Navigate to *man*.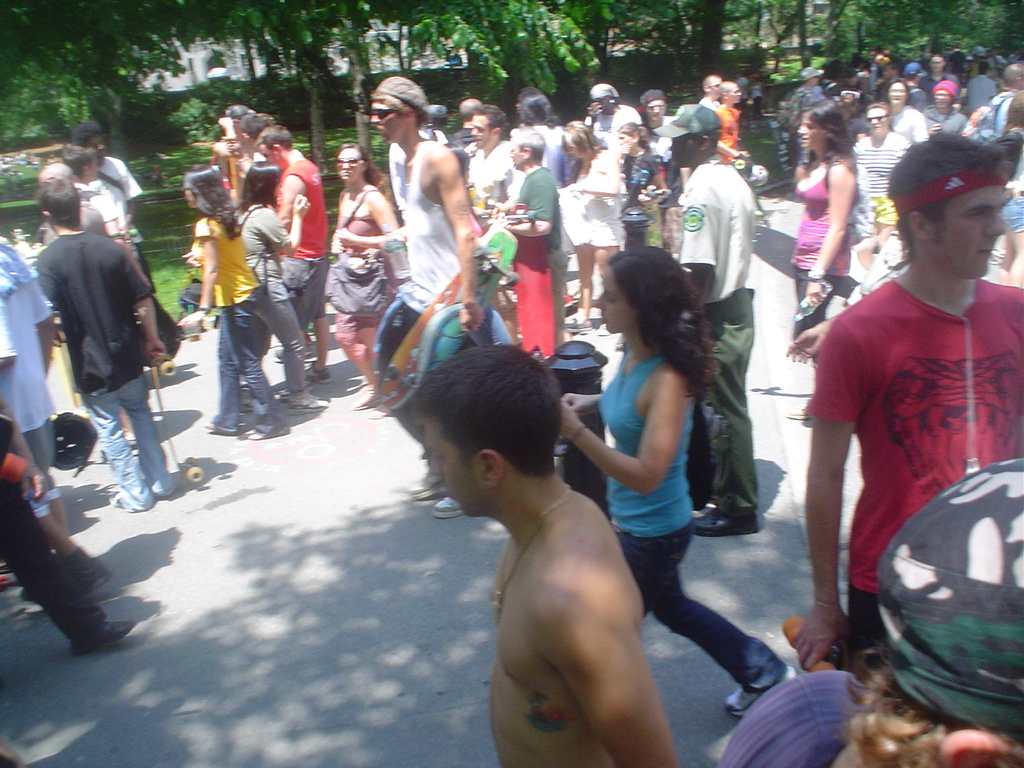
Navigation target: BBox(674, 106, 756, 538).
